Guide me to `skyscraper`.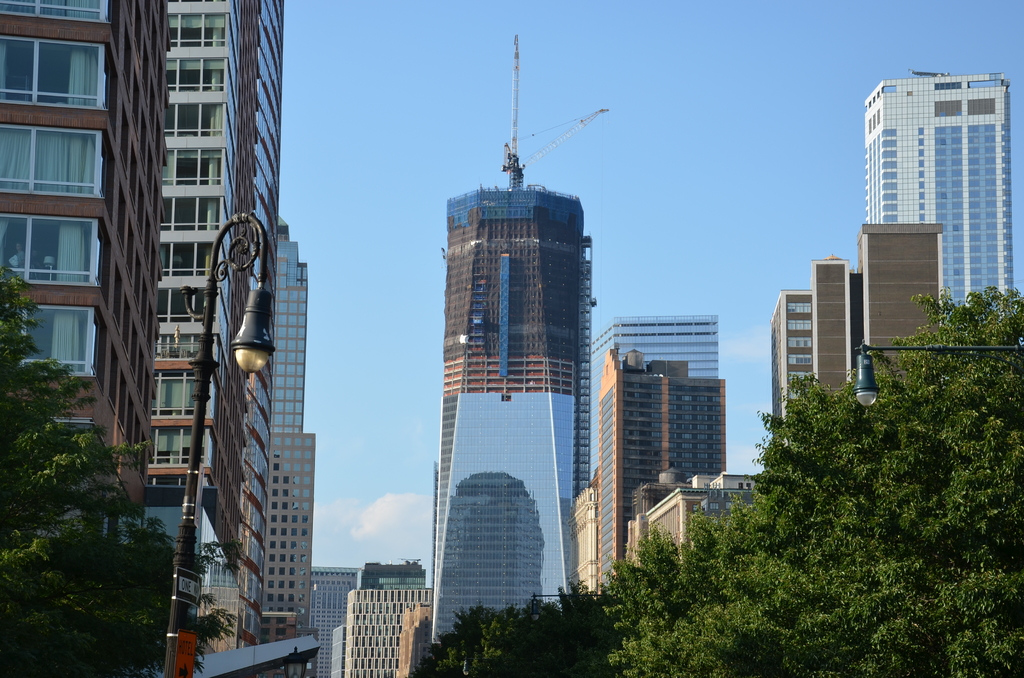
Guidance: 593/344/720/604.
